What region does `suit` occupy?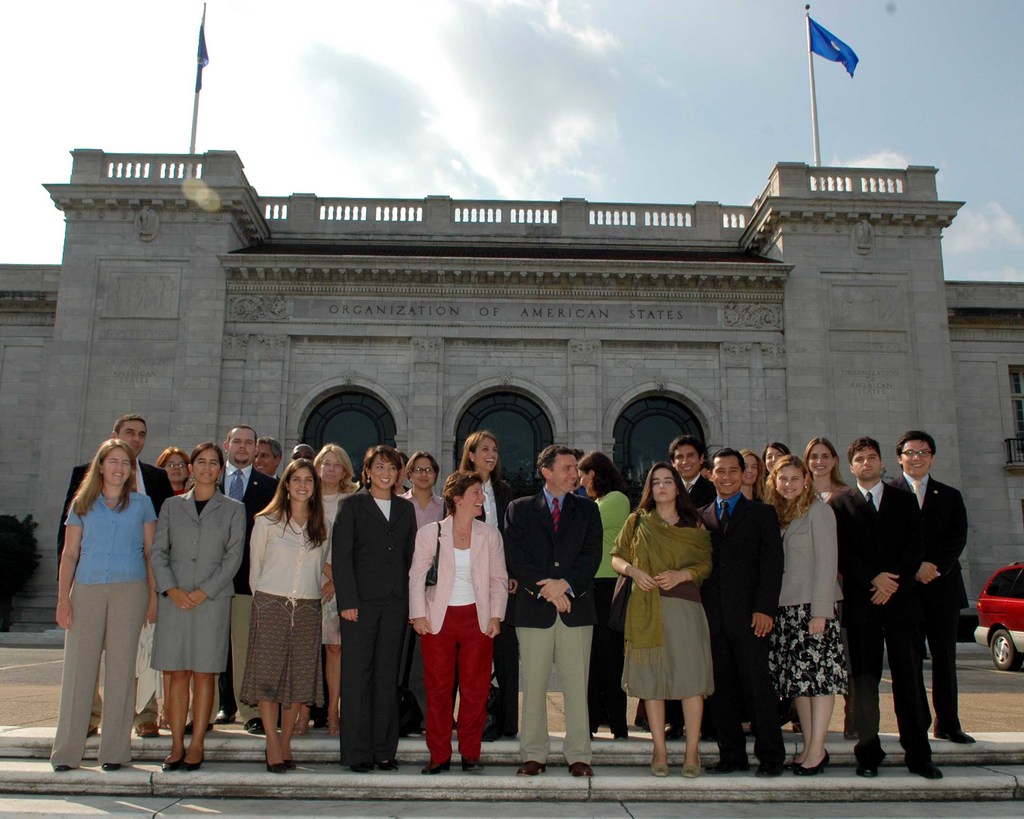
BBox(828, 482, 937, 768).
